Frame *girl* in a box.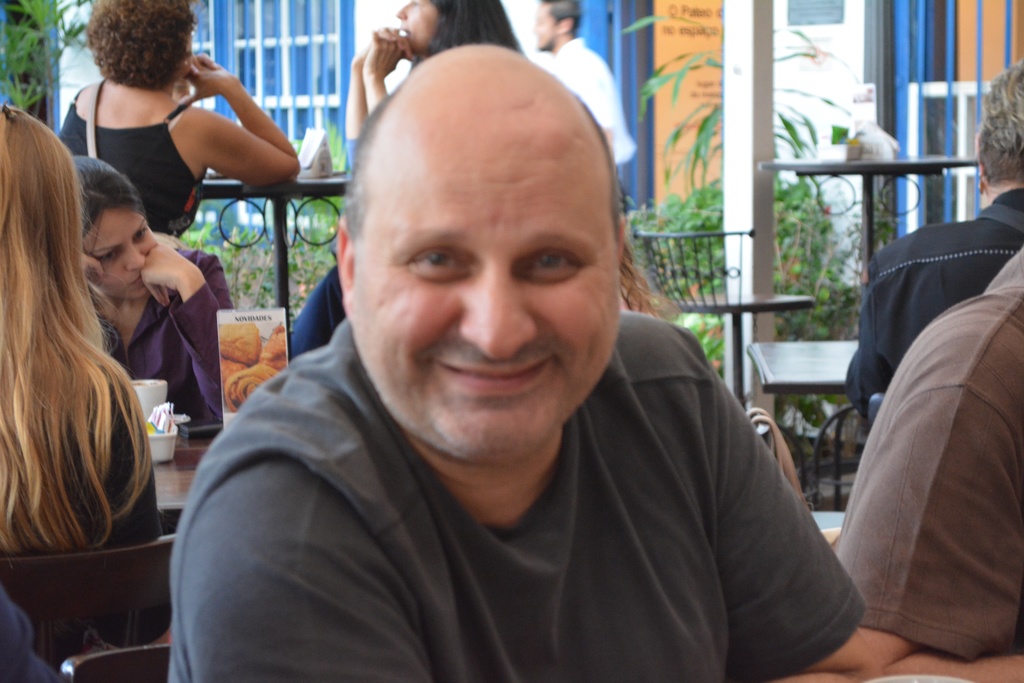
box=[340, 0, 527, 173].
